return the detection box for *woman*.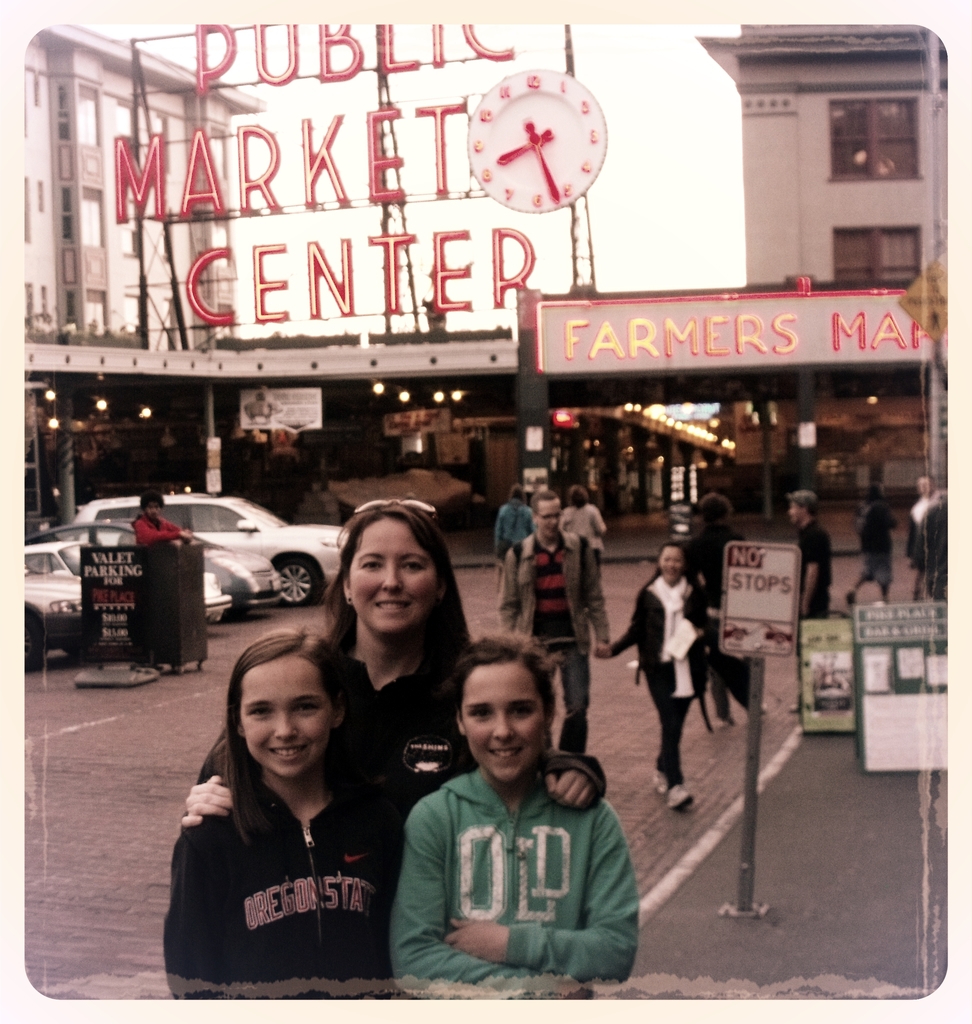
[x1=291, y1=513, x2=485, y2=789].
